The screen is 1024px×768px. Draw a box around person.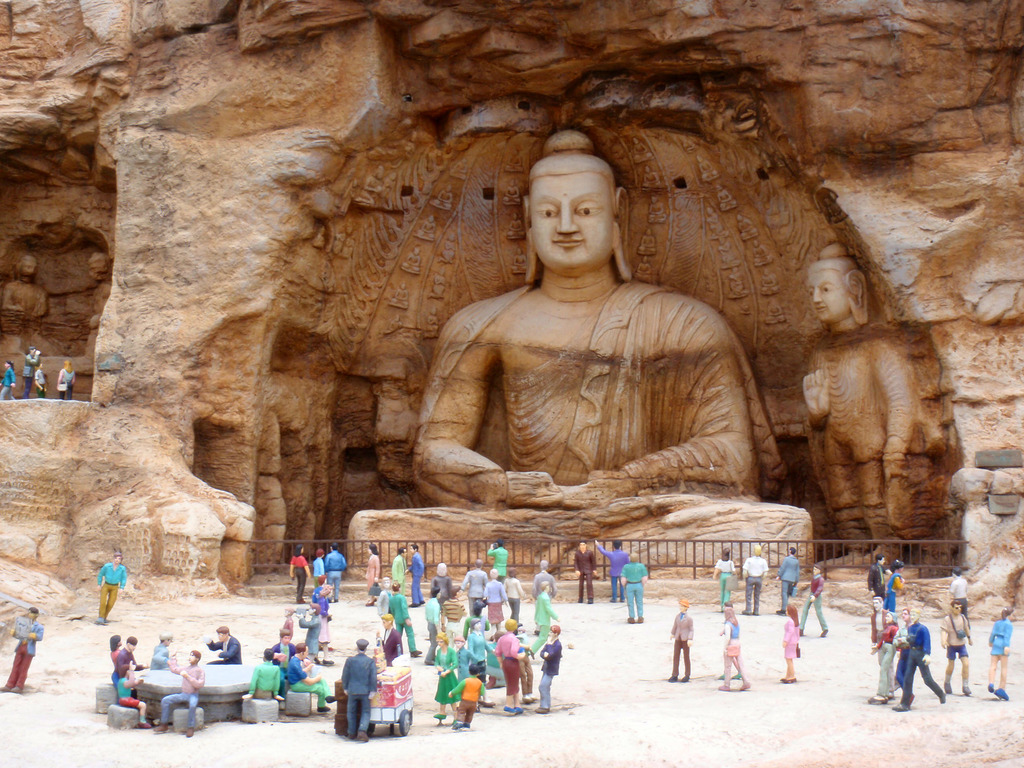
{"x1": 990, "y1": 601, "x2": 1011, "y2": 711}.
